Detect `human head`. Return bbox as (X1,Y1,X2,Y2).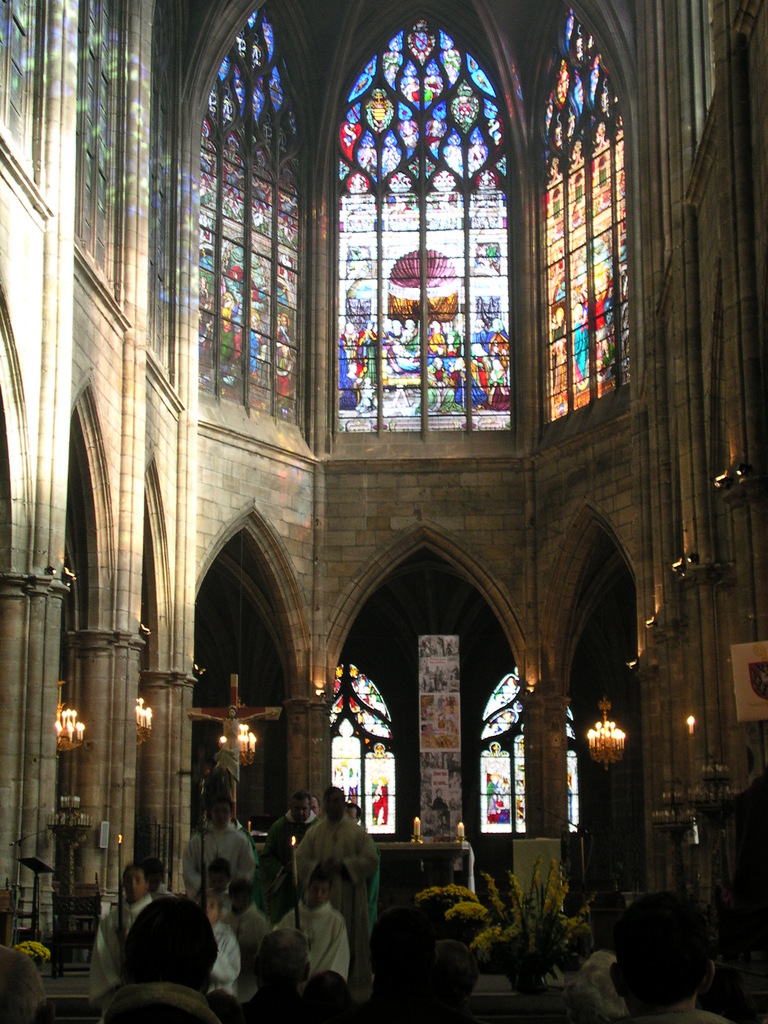
(346,806,360,824).
